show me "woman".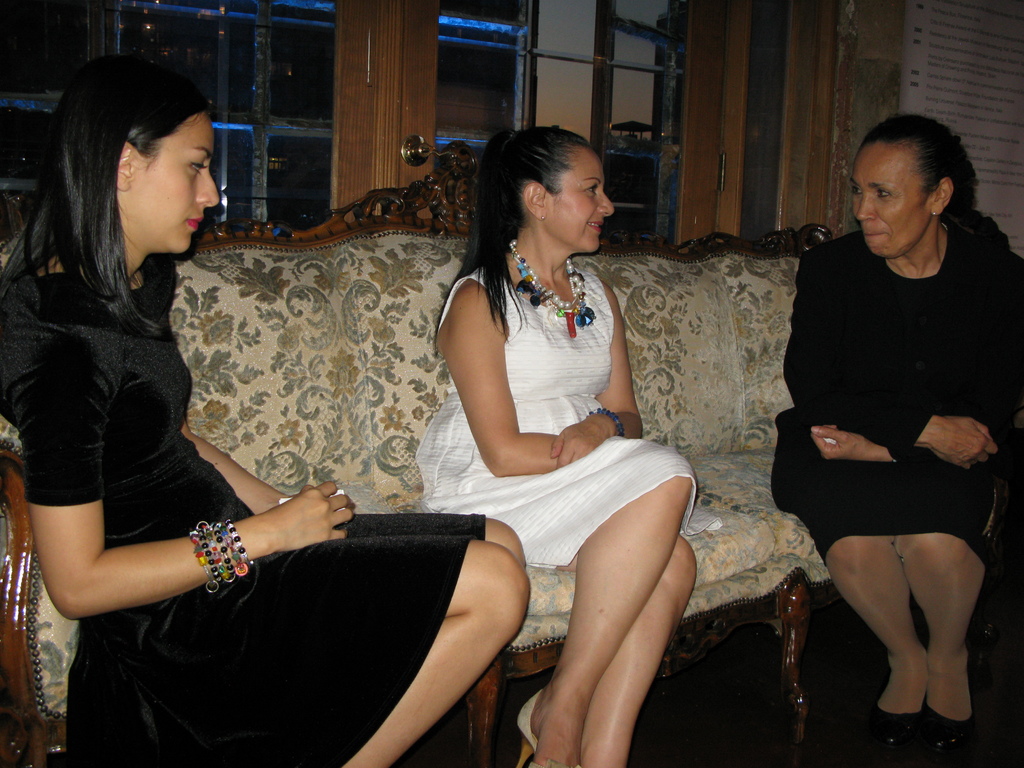
"woman" is here: 0, 52, 532, 767.
